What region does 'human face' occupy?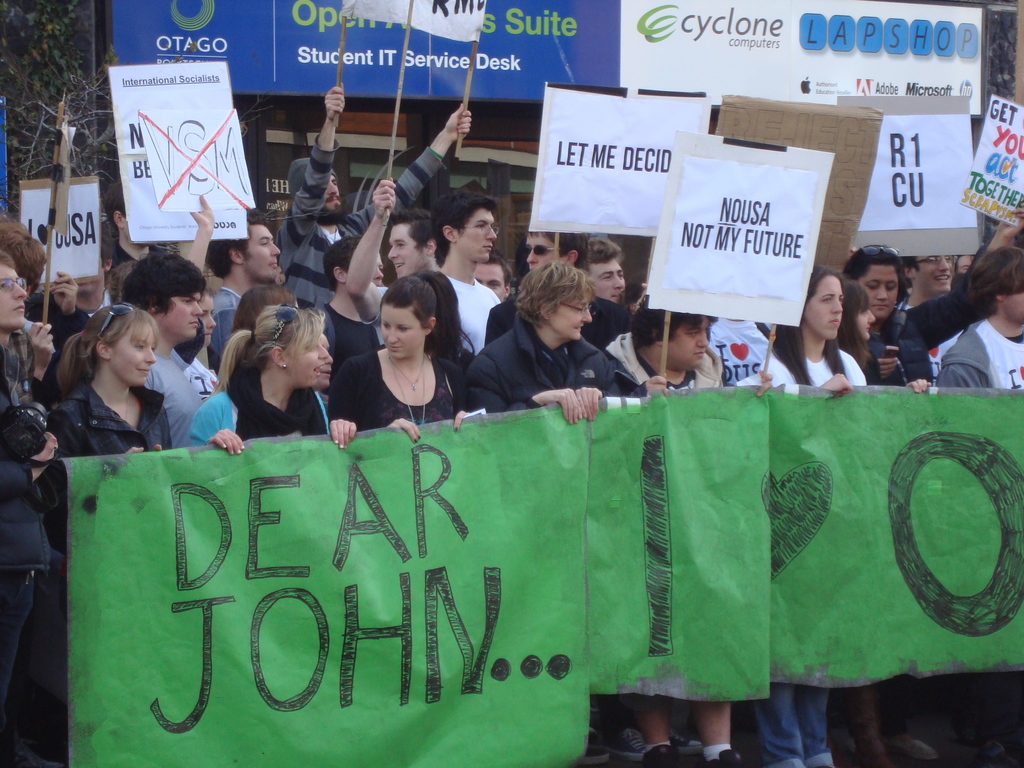
box(323, 177, 339, 214).
